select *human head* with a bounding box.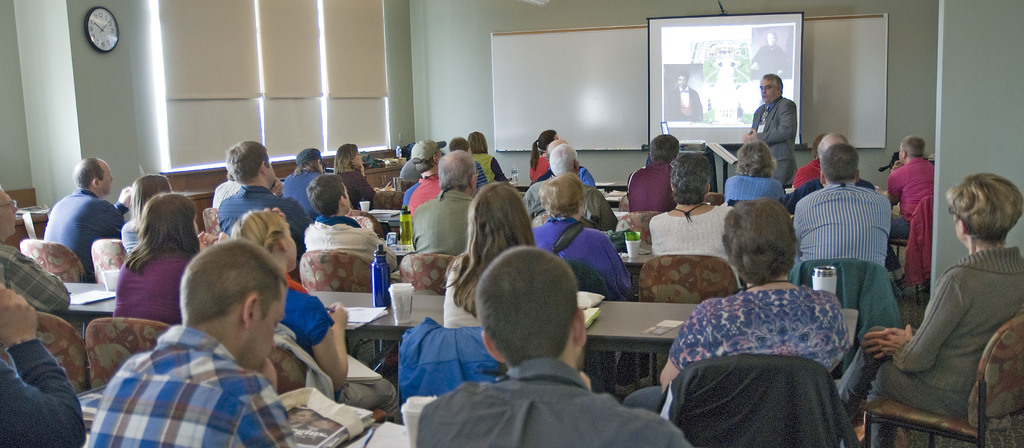
(73,155,117,192).
